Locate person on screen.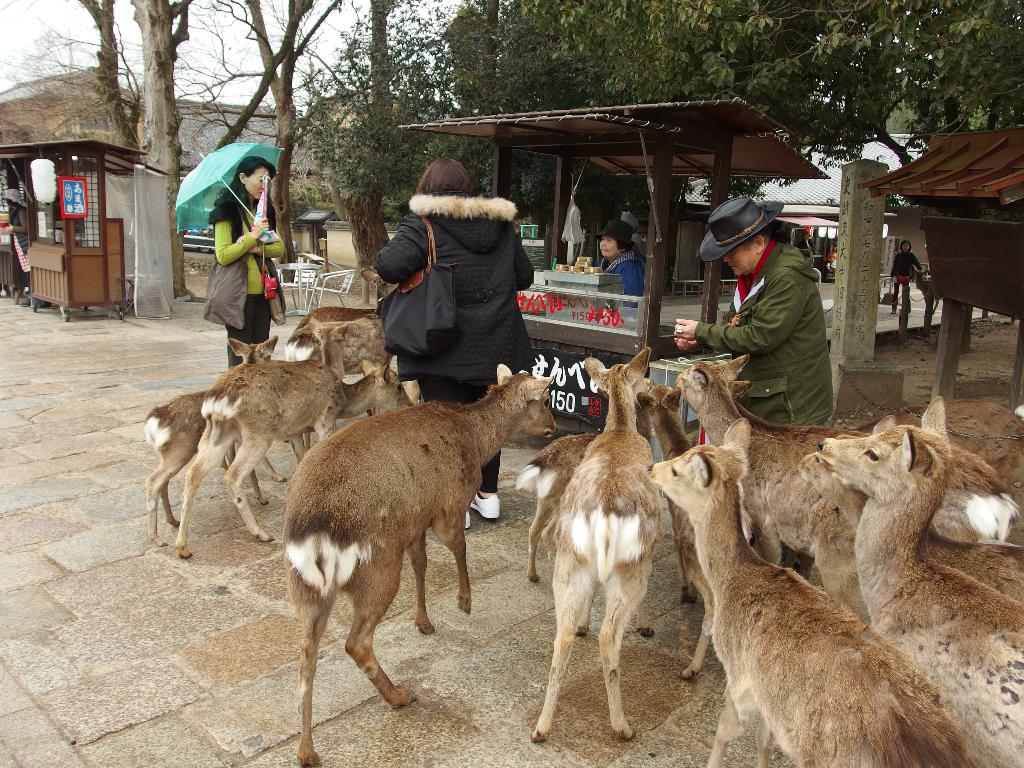
On screen at 667,198,865,440.
